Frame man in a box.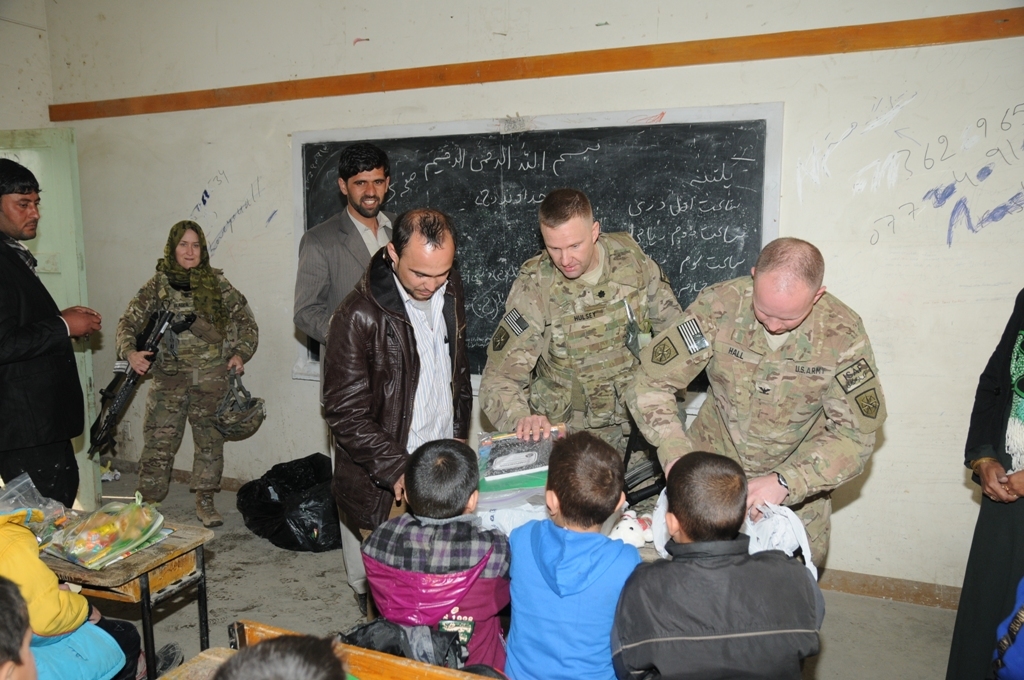
Rect(321, 206, 473, 625).
